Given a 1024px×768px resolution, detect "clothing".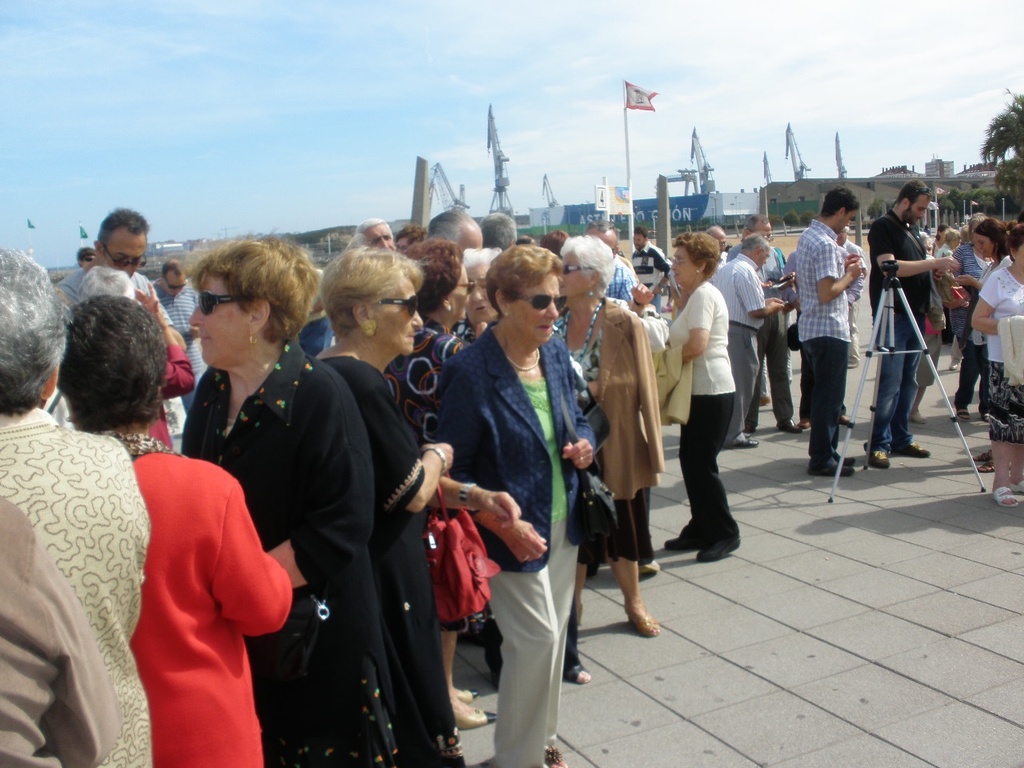
l=864, t=214, r=936, b=448.
